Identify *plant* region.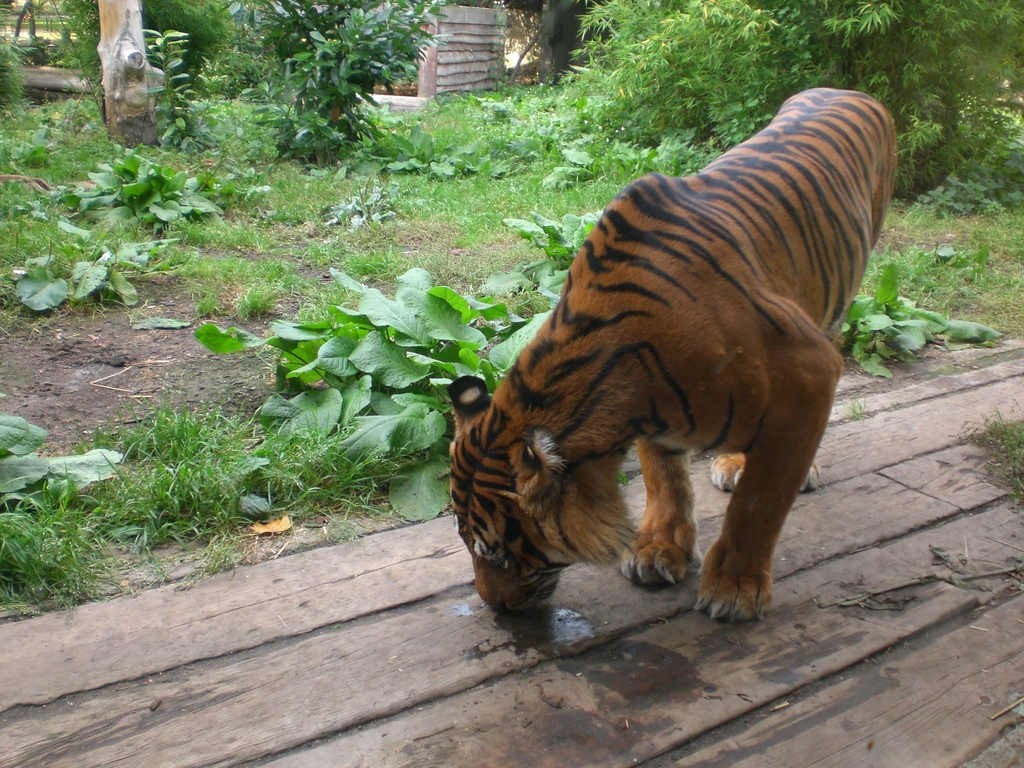
Region: detection(868, 156, 1023, 258).
